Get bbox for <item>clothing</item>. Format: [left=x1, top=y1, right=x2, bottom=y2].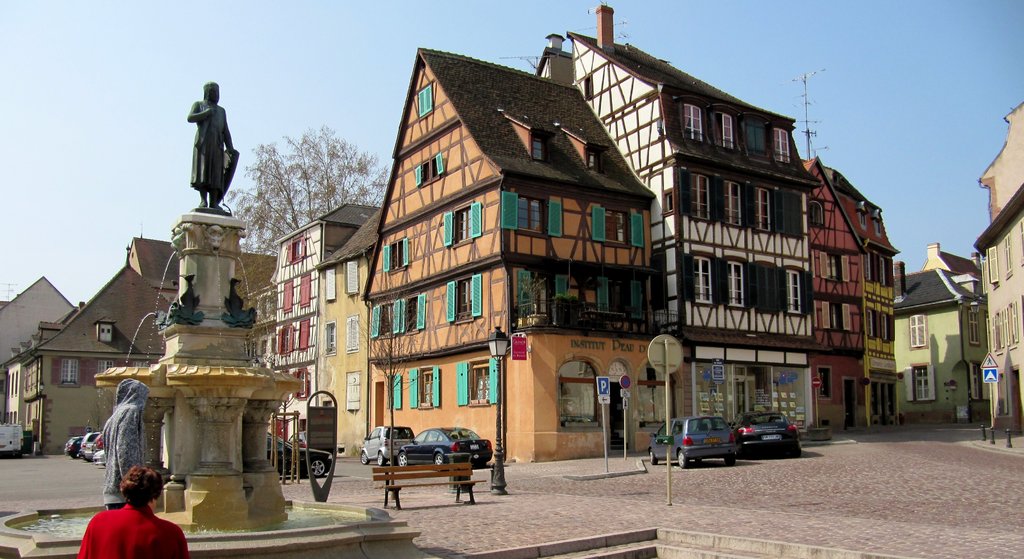
[left=104, top=378, right=149, bottom=510].
